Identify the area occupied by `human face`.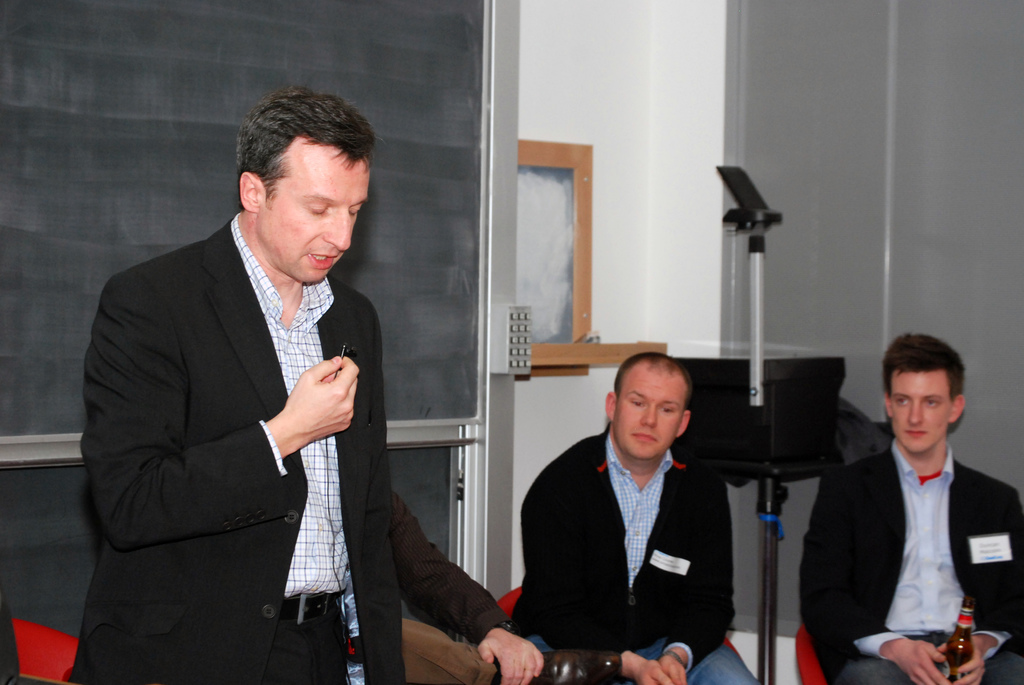
Area: {"x1": 260, "y1": 152, "x2": 371, "y2": 287}.
